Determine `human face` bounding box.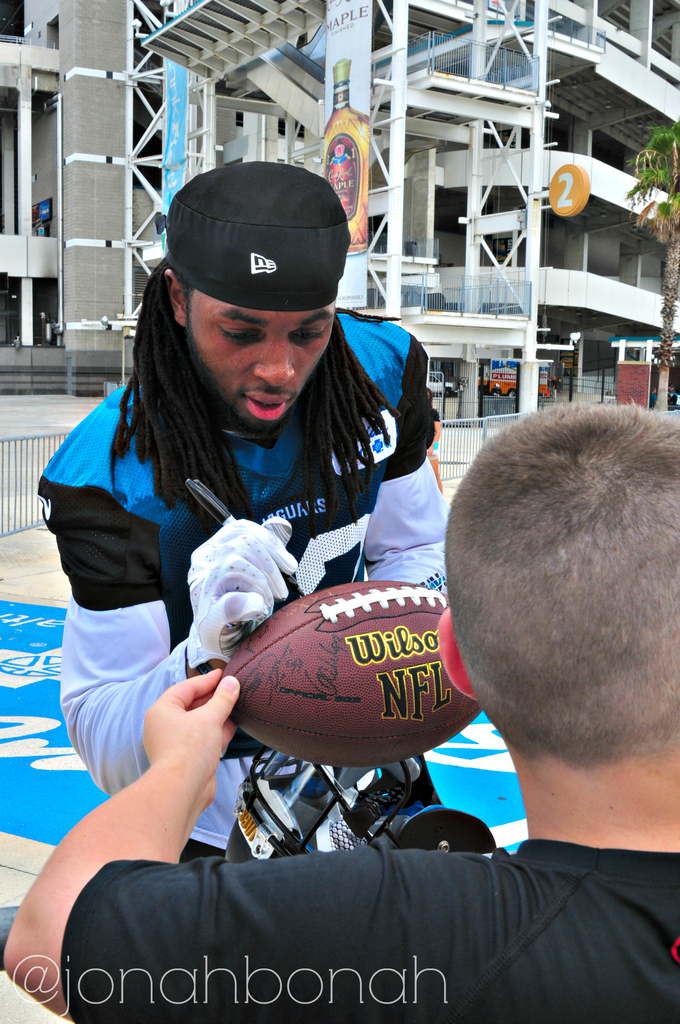
Determined: rect(178, 273, 346, 422).
